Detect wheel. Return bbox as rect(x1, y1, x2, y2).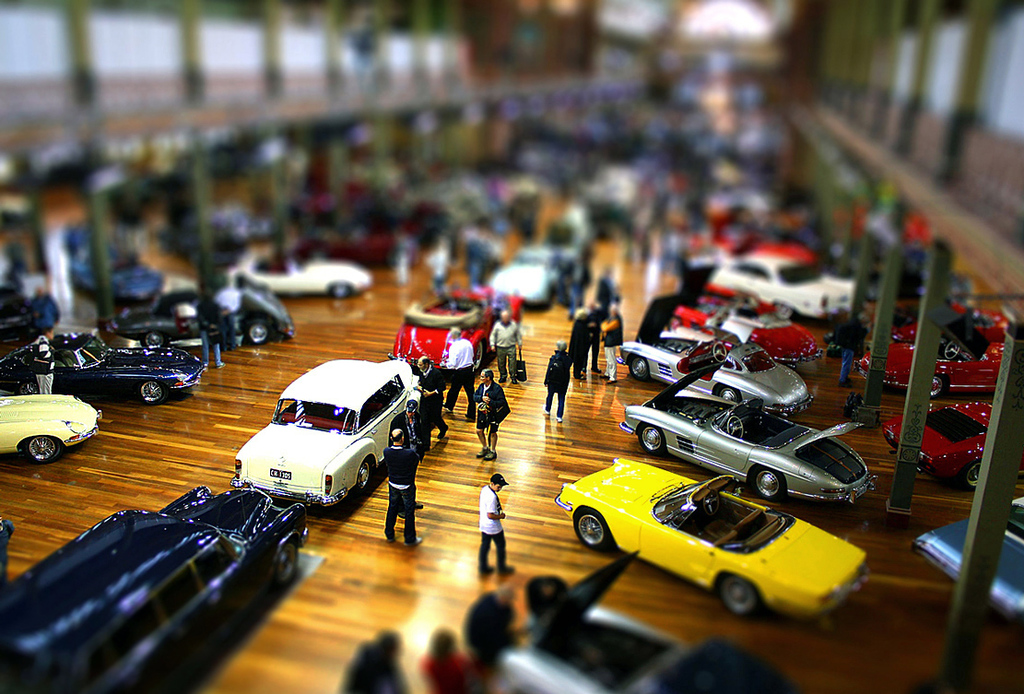
rect(715, 386, 739, 402).
